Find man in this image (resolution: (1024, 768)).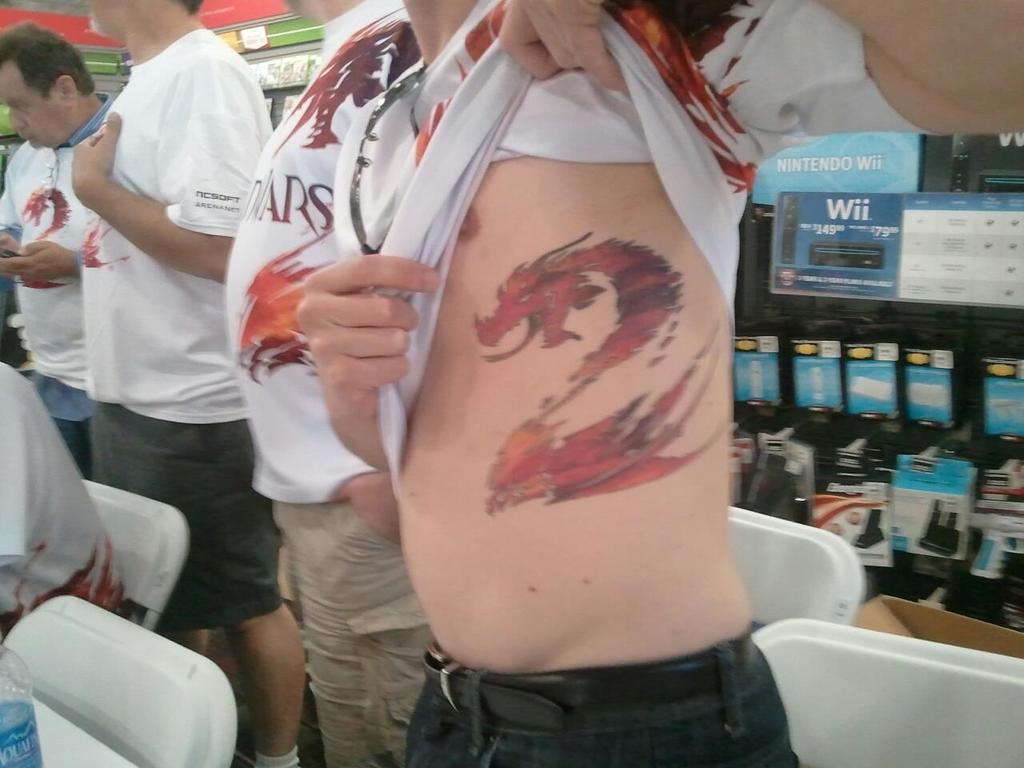
[x1=0, y1=9, x2=126, y2=486].
